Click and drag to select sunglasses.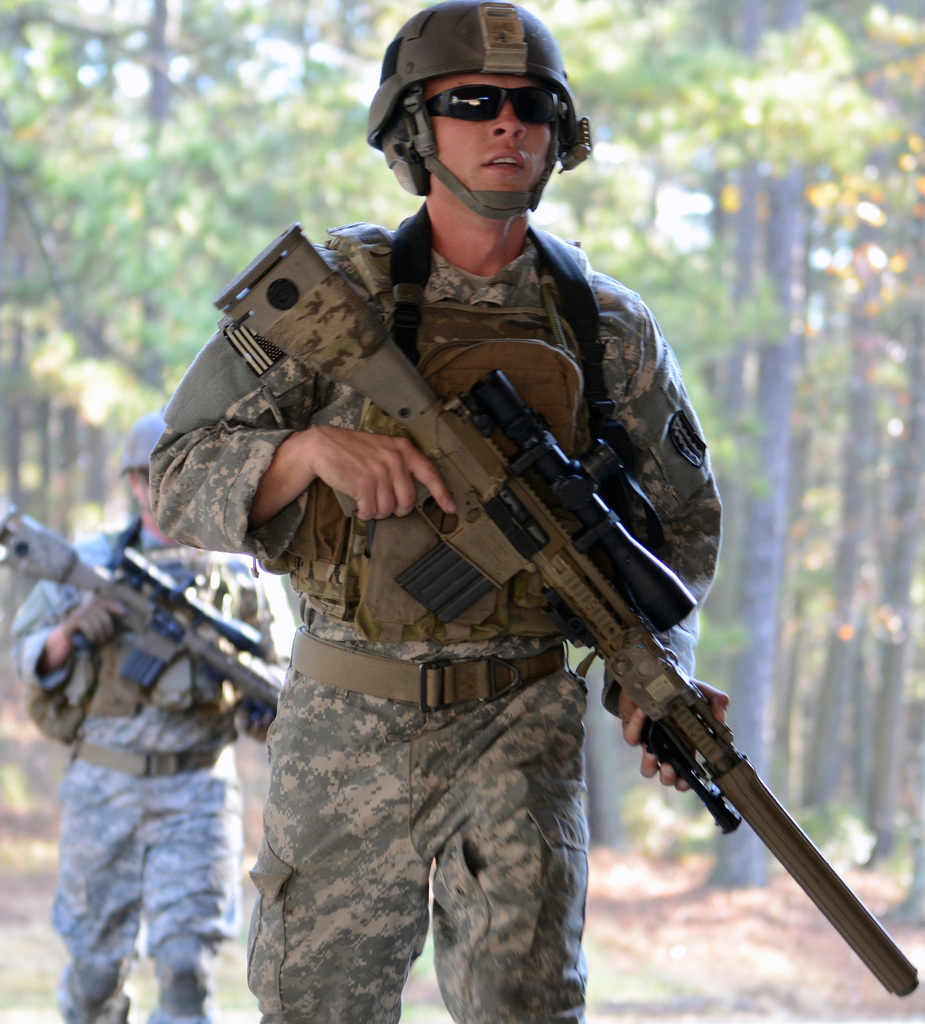
Selection: box(423, 87, 561, 125).
